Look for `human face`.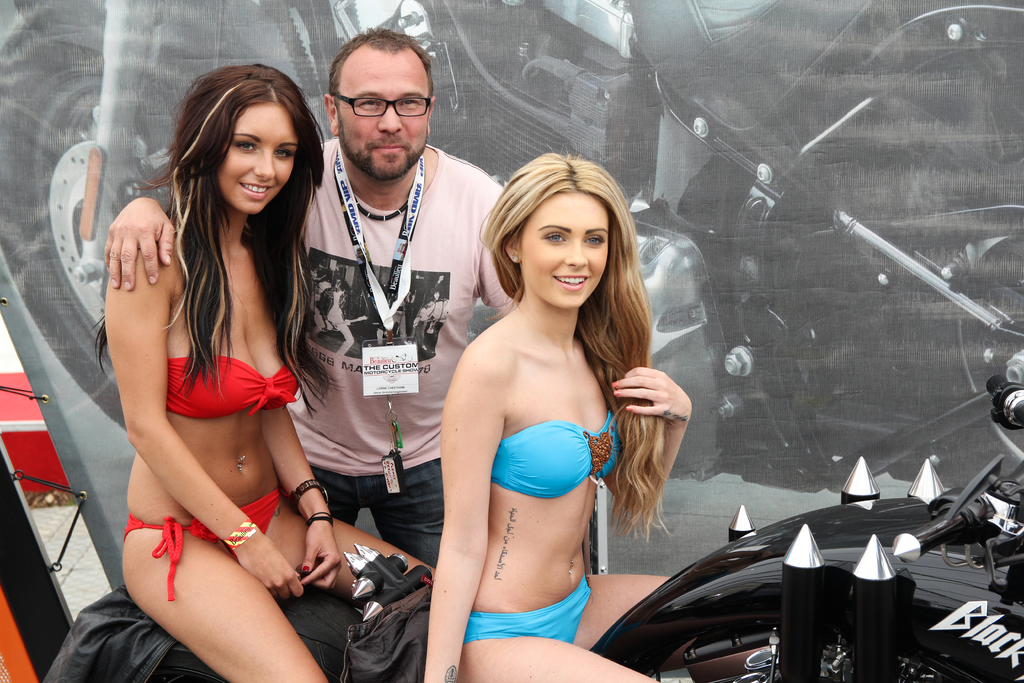
Found: {"x1": 332, "y1": 54, "x2": 434, "y2": 182}.
